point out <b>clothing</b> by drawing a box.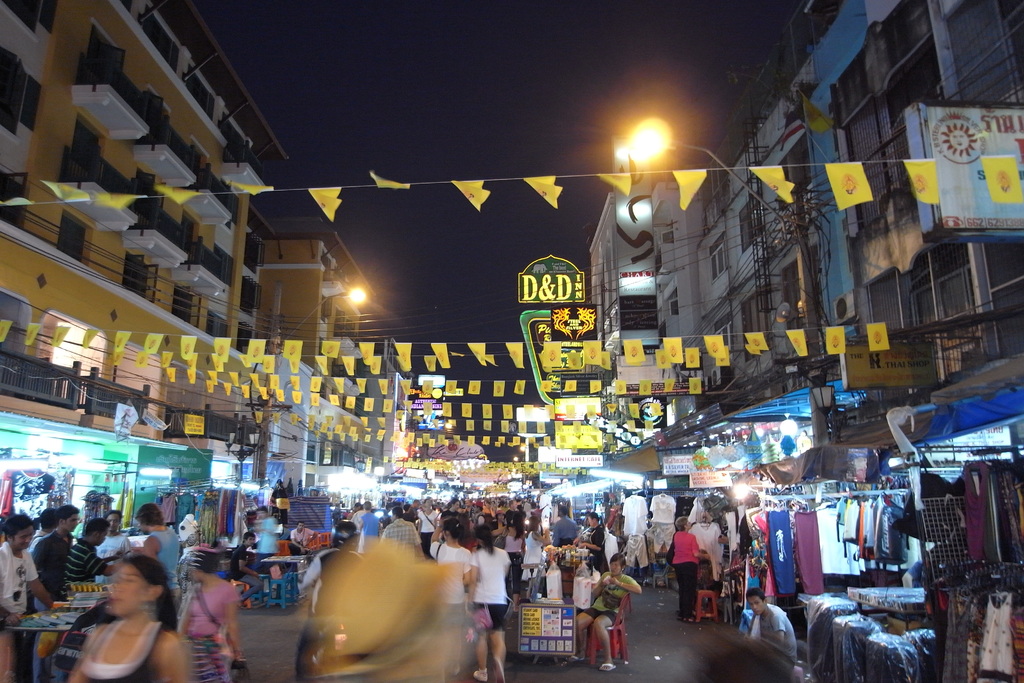
rect(418, 507, 439, 557).
